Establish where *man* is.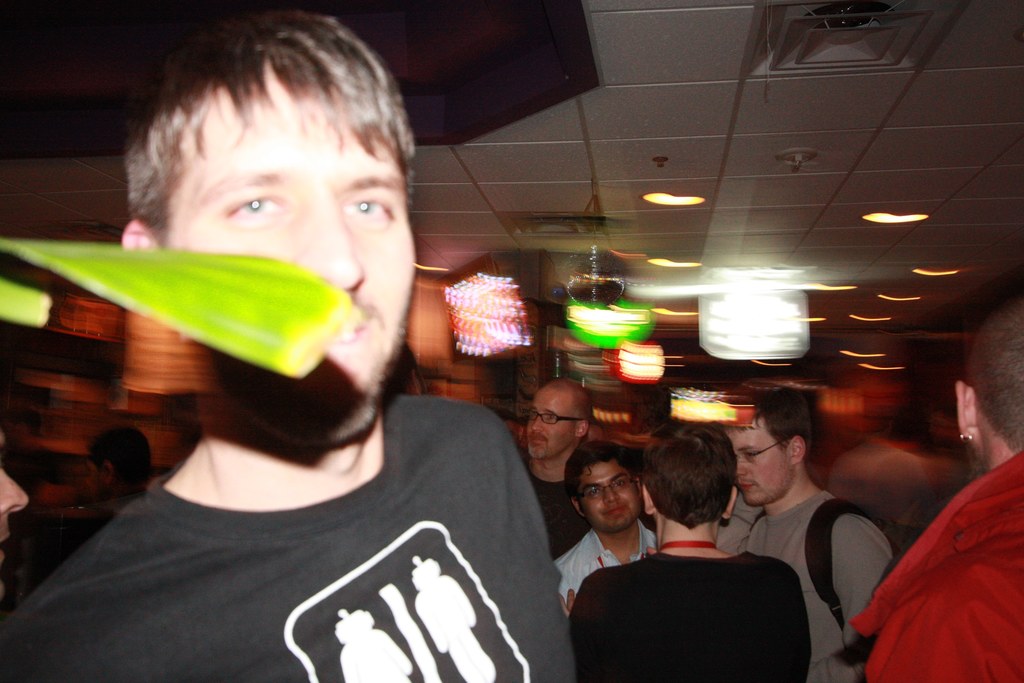
Established at bbox=(0, 448, 31, 591).
